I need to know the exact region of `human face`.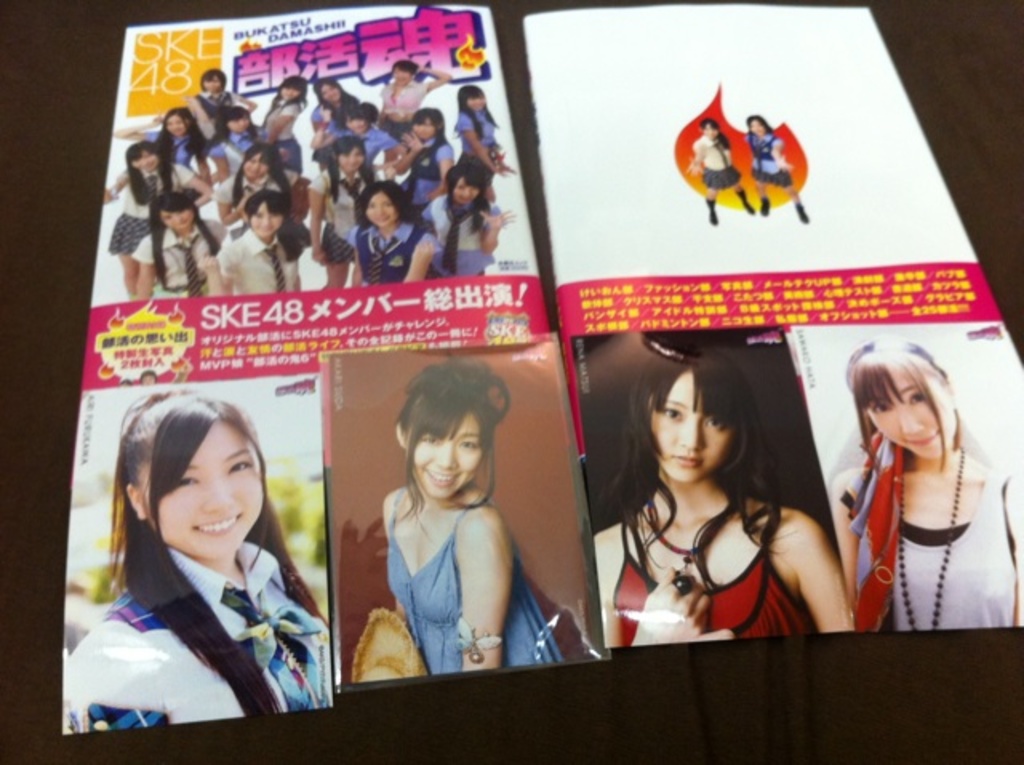
Region: box(160, 206, 197, 230).
